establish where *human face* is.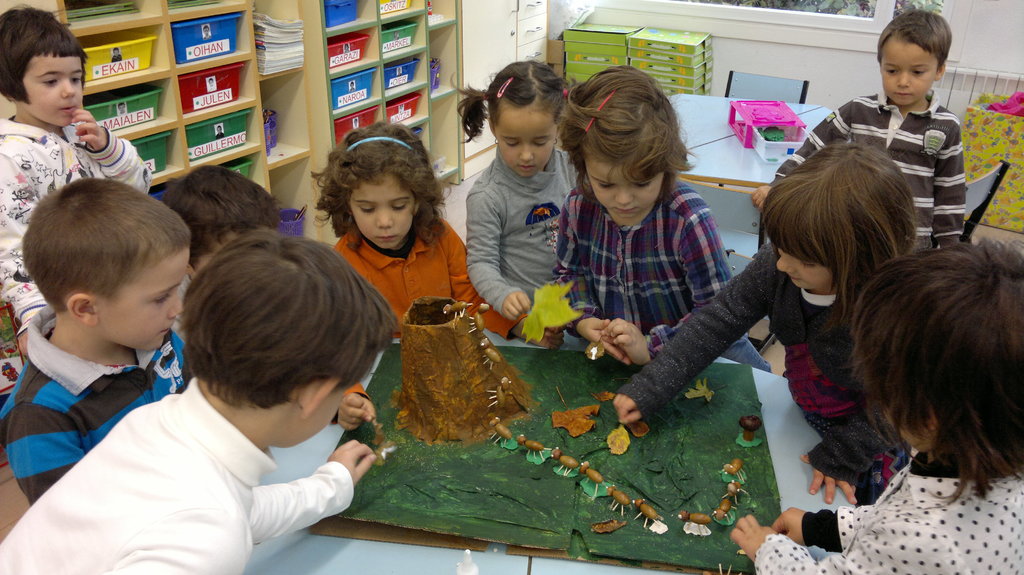
Established at <region>24, 52, 83, 132</region>.
